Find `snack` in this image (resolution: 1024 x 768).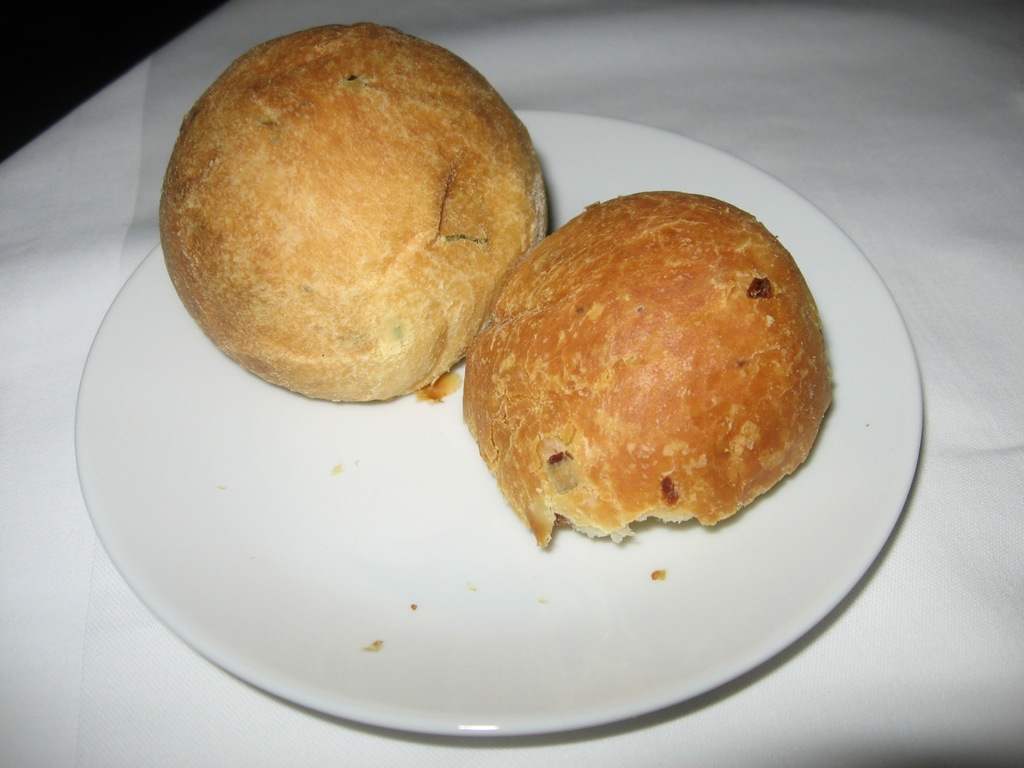
rect(162, 26, 547, 410).
